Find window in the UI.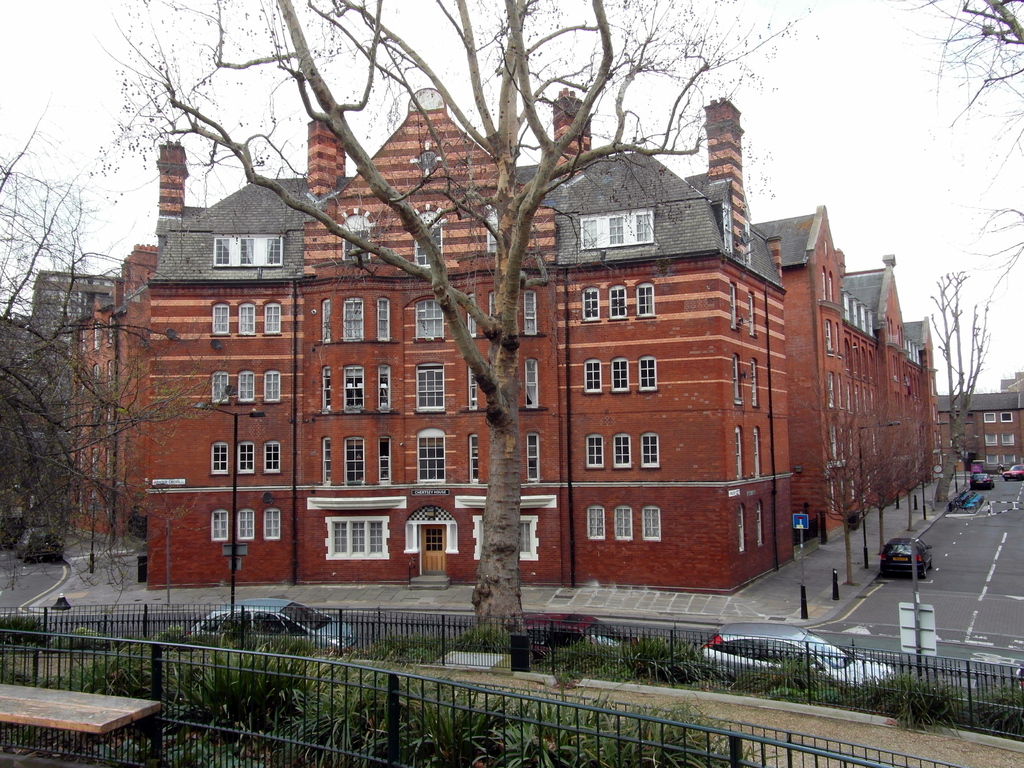
UI element at bbox=(264, 370, 279, 400).
